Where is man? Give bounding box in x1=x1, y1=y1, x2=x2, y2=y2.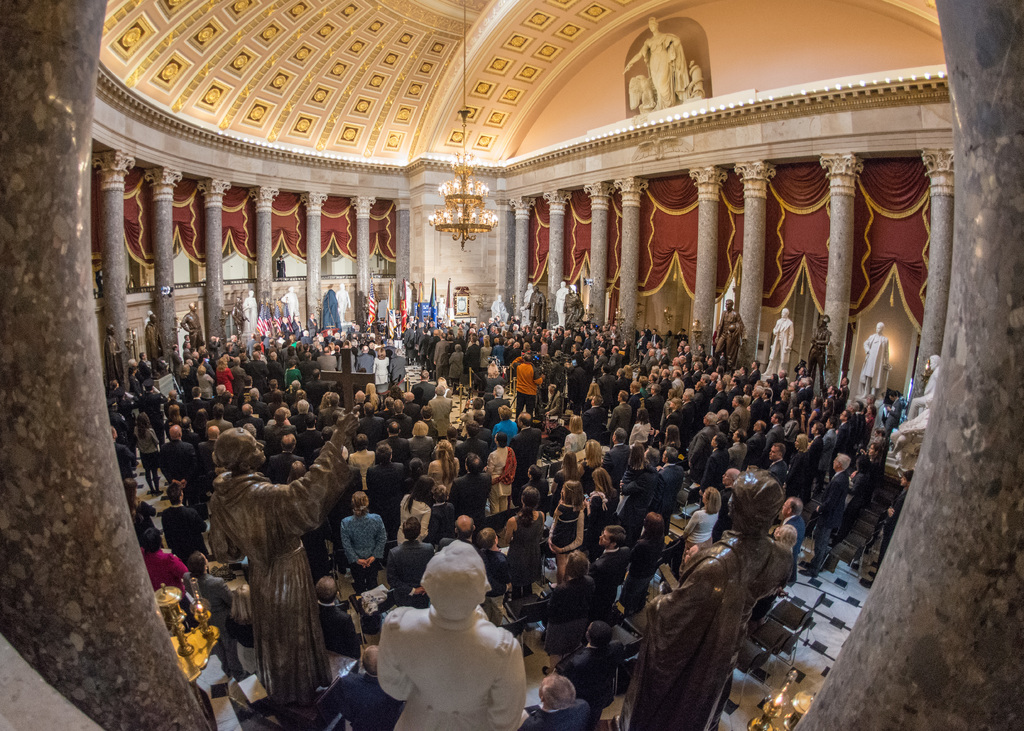
x1=804, y1=316, x2=832, y2=389.
